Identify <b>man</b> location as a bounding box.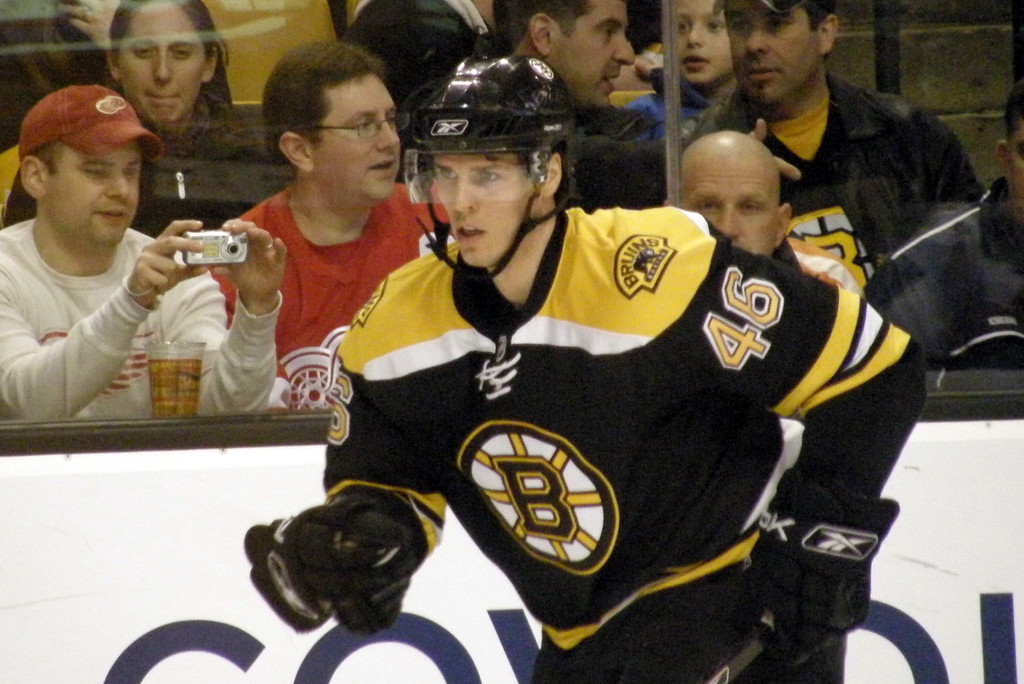
pyautogui.locateOnScreen(493, 0, 745, 209).
